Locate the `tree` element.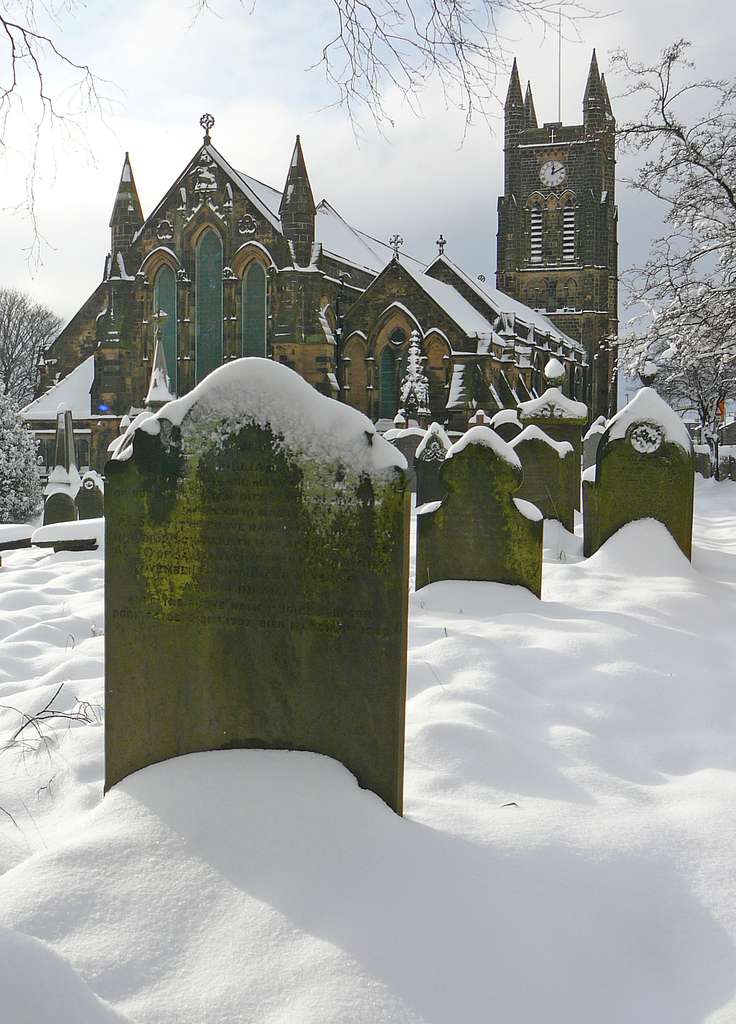
Element bbox: bbox=(0, 385, 51, 525).
